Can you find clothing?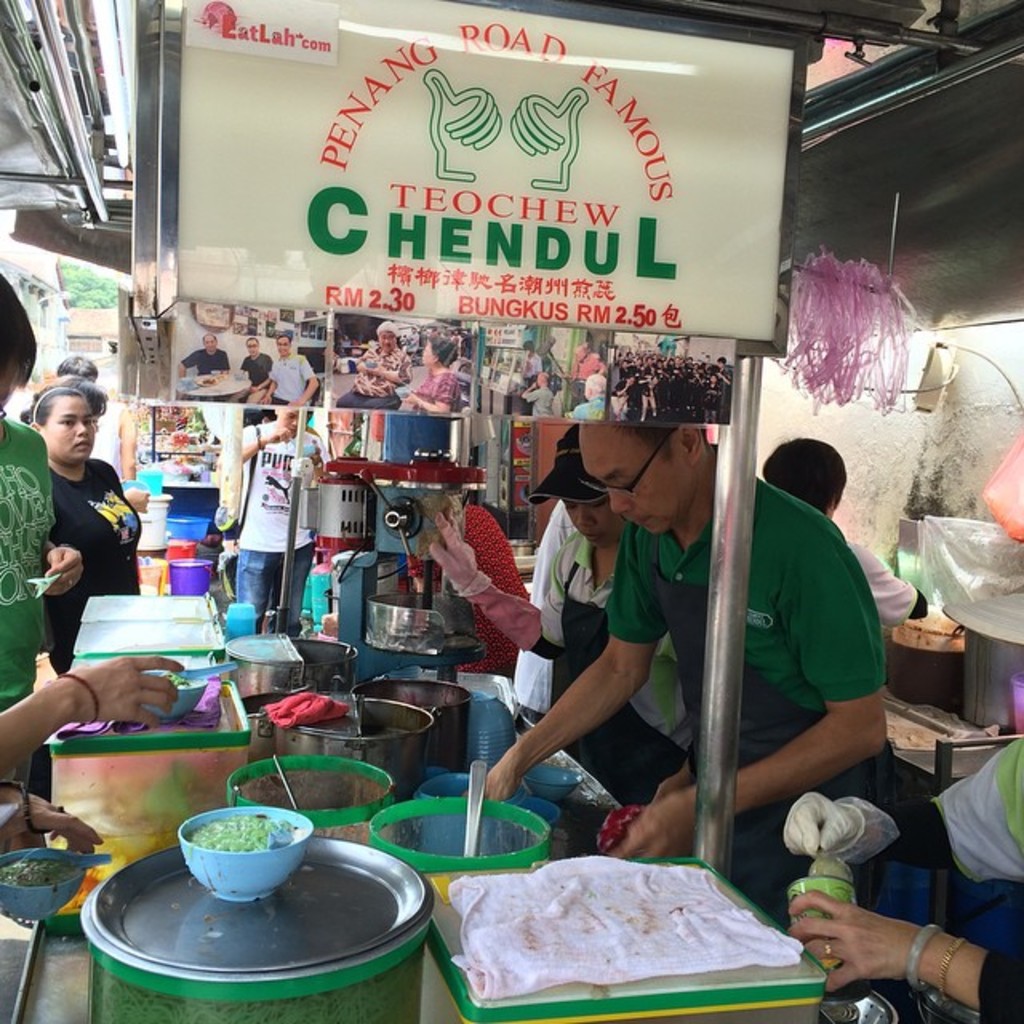
Yes, bounding box: bbox=[608, 437, 901, 920].
